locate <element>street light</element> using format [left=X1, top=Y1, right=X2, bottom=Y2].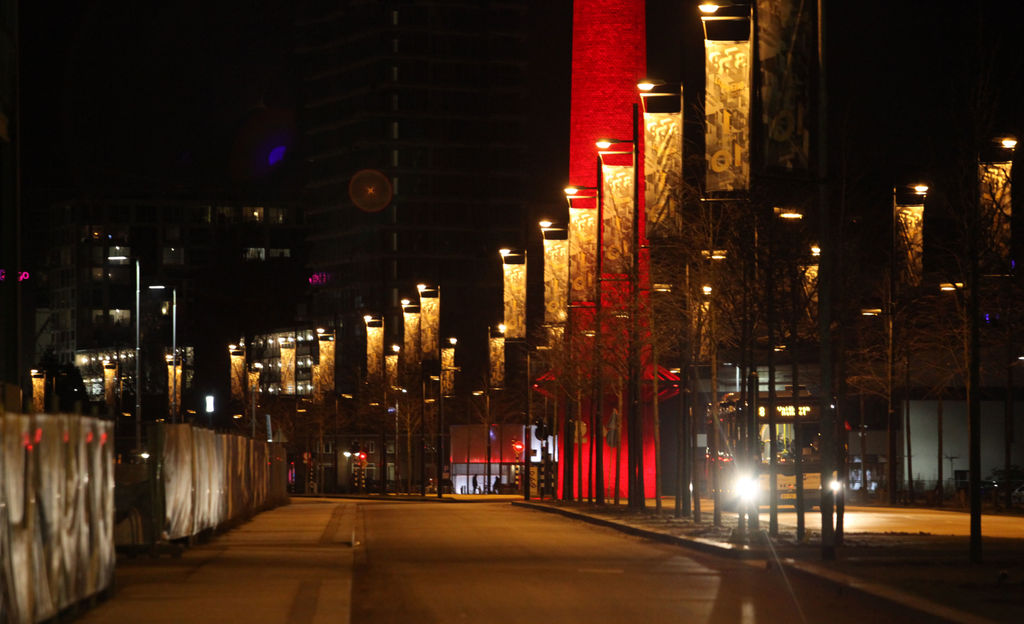
[left=485, top=324, right=509, bottom=498].
